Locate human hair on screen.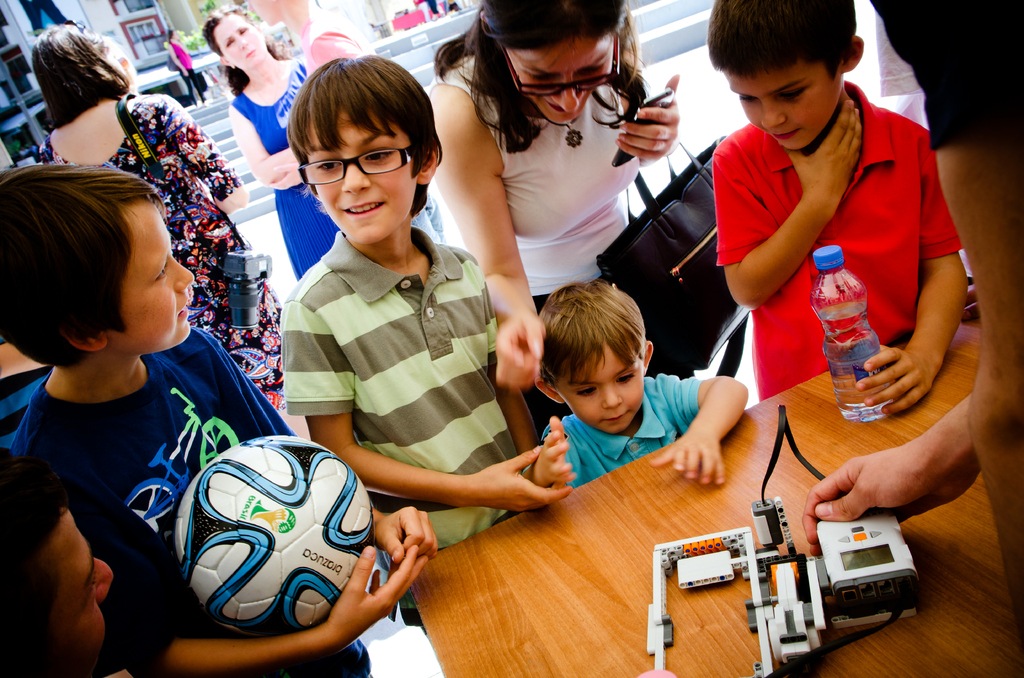
On screen at BBox(707, 0, 856, 74).
